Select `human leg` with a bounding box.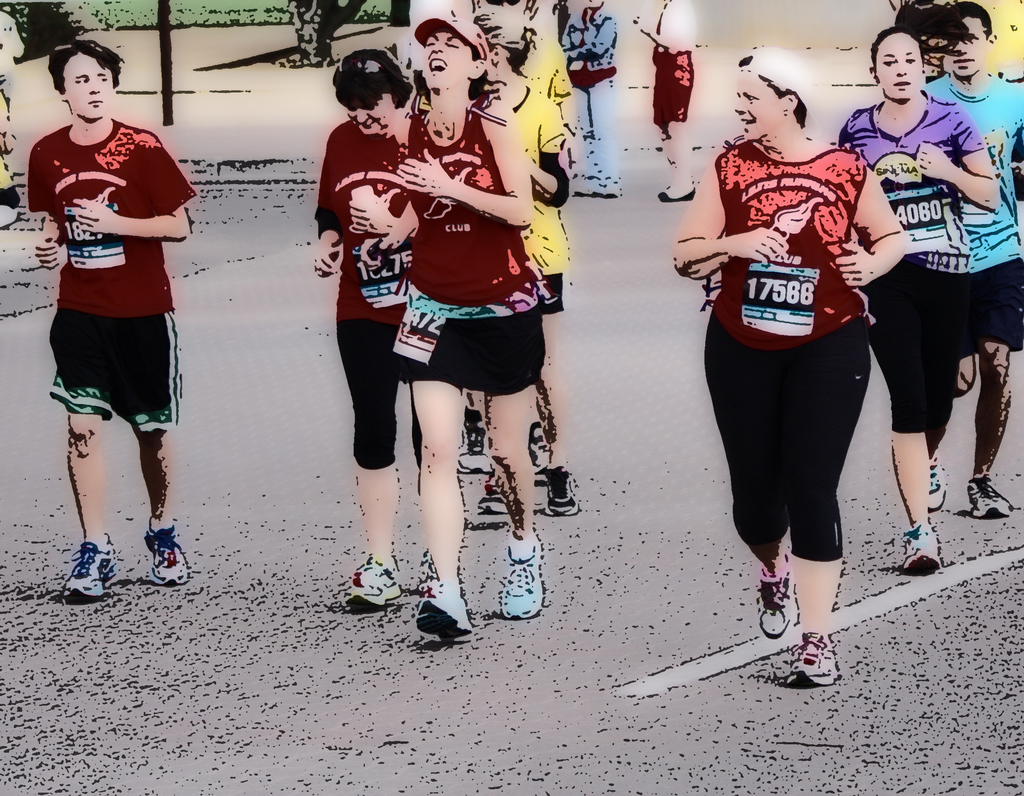
x1=477, y1=321, x2=544, y2=620.
